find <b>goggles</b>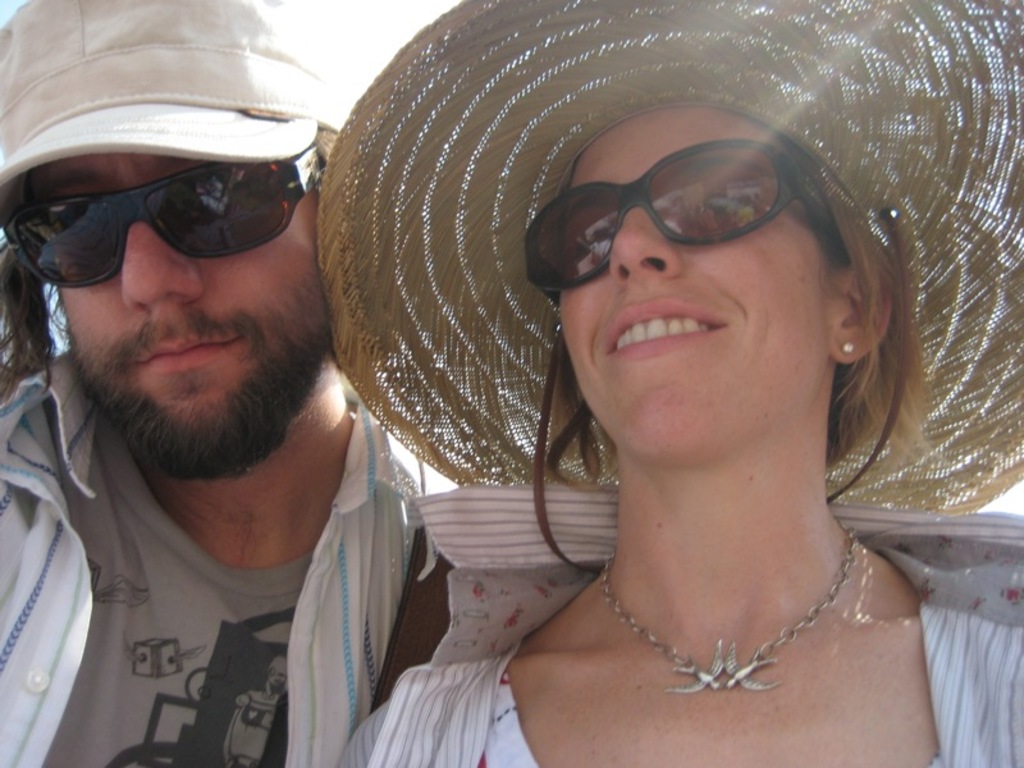
rect(524, 137, 854, 310)
